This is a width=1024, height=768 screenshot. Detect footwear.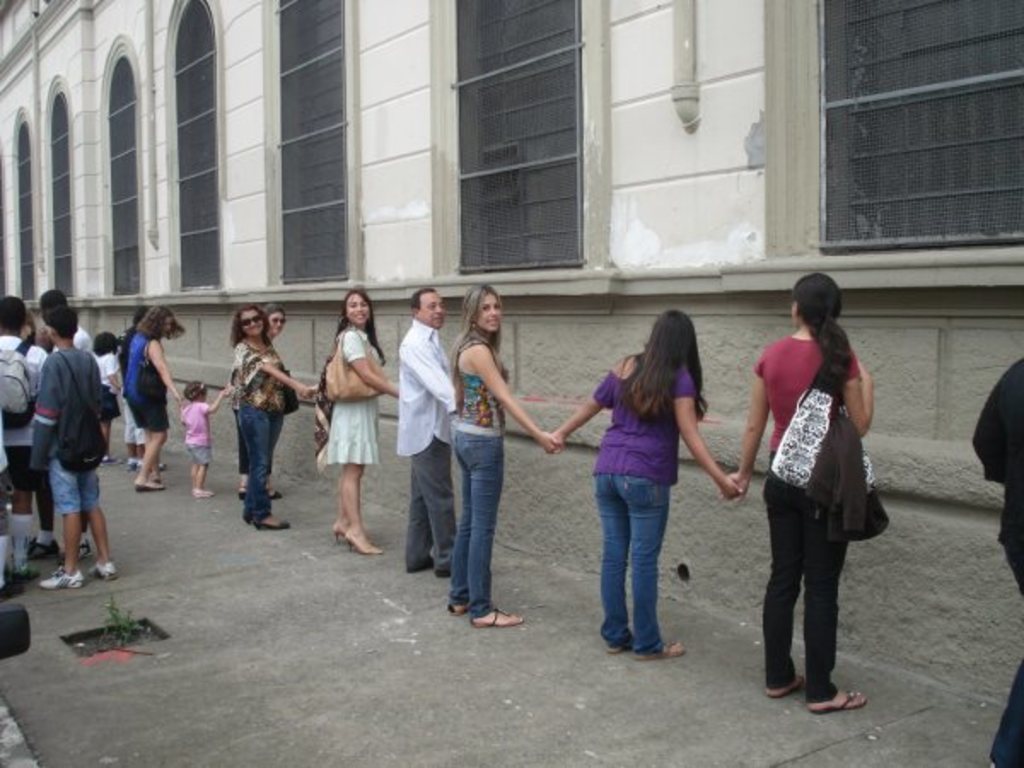
bbox=[24, 536, 58, 561].
